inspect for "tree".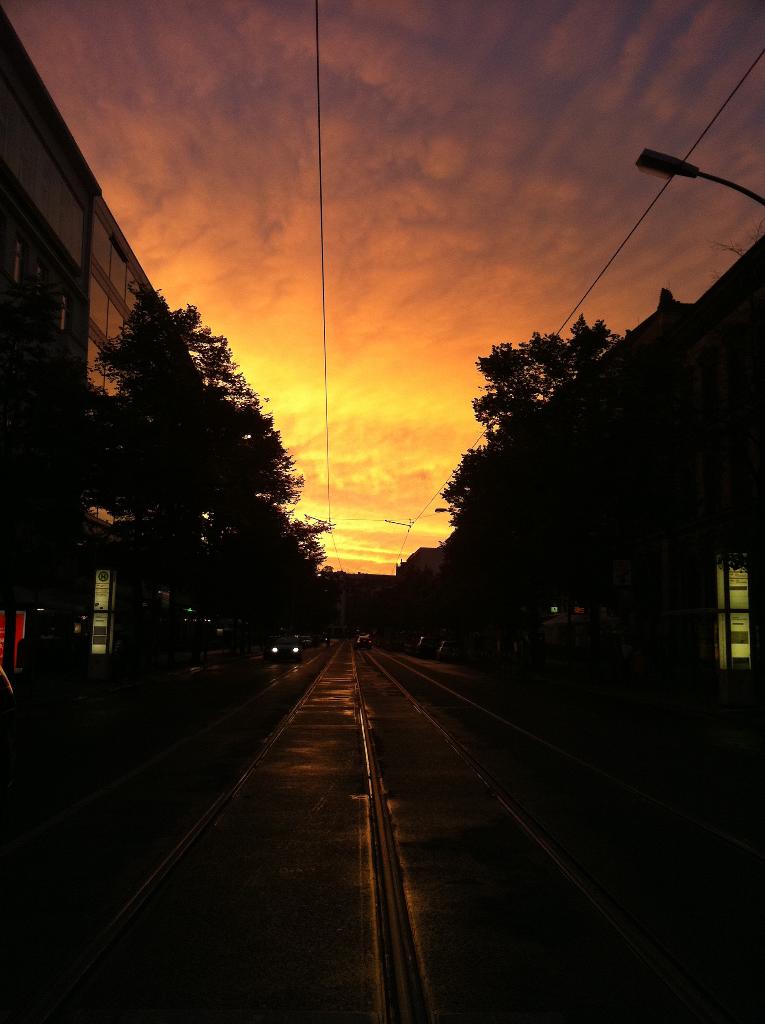
Inspection: bbox=[52, 243, 339, 666].
